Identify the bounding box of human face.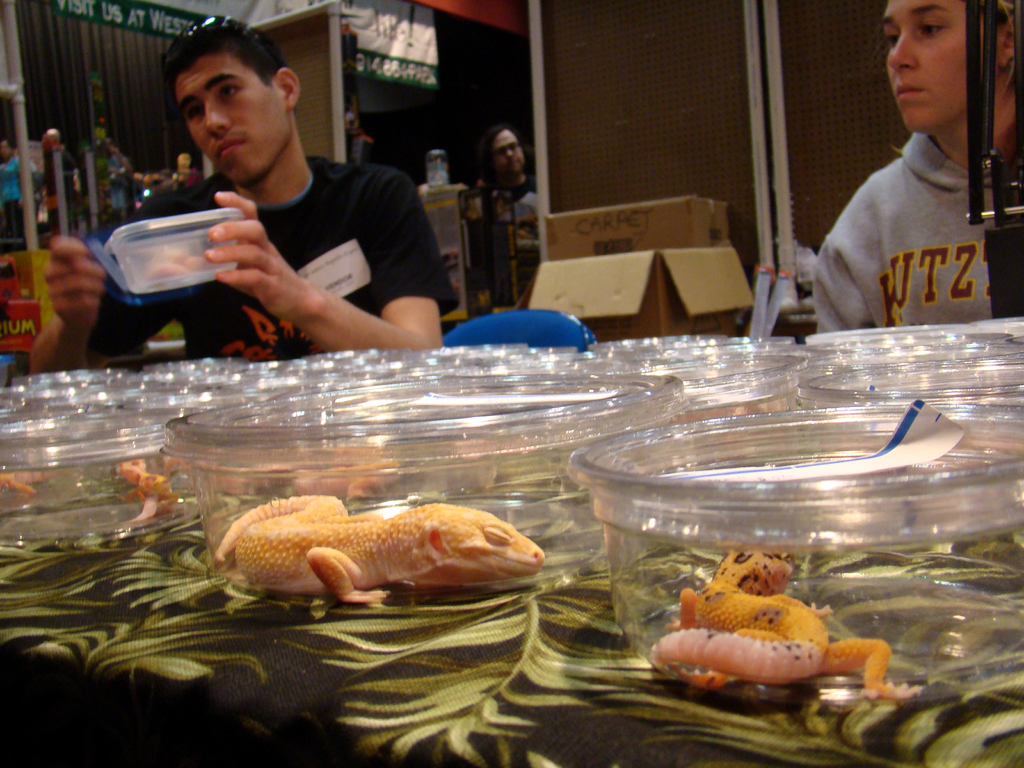
177:56:291:188.
